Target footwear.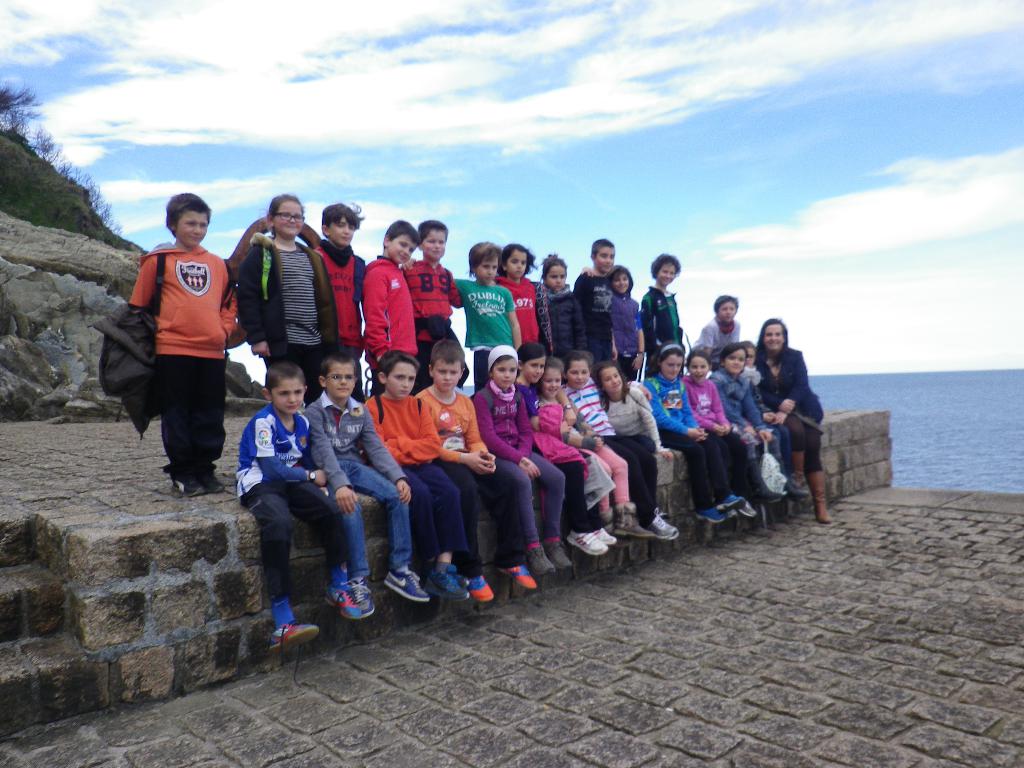
Target region: Rect(426, 565, 469, 600).
